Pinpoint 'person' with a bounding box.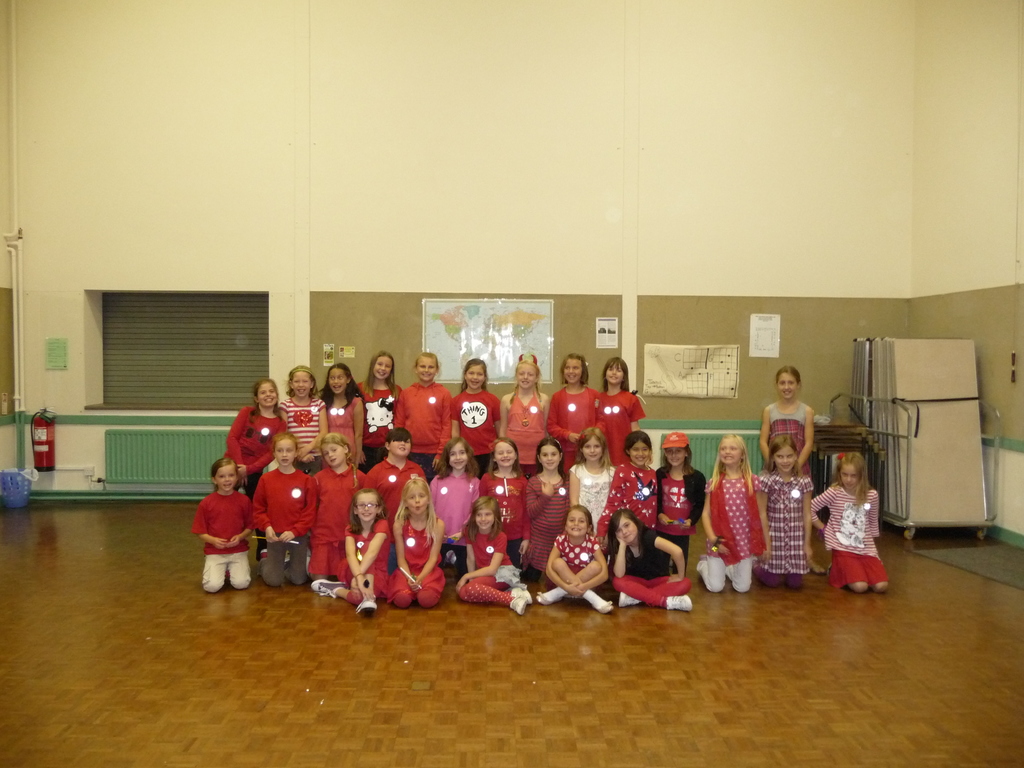
{"x1": 193, "y1": 456, "x2": 260, "y2": 594}.
